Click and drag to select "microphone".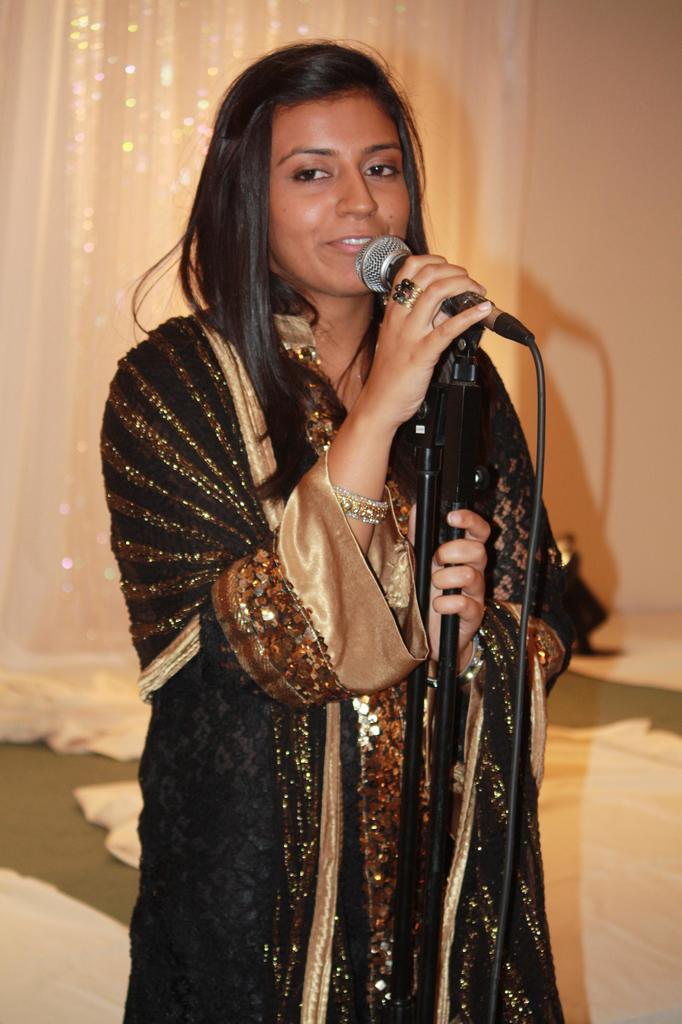
Selection: {"x1": 353, "y1": 236, "x2": 508, "y2": 327}.
